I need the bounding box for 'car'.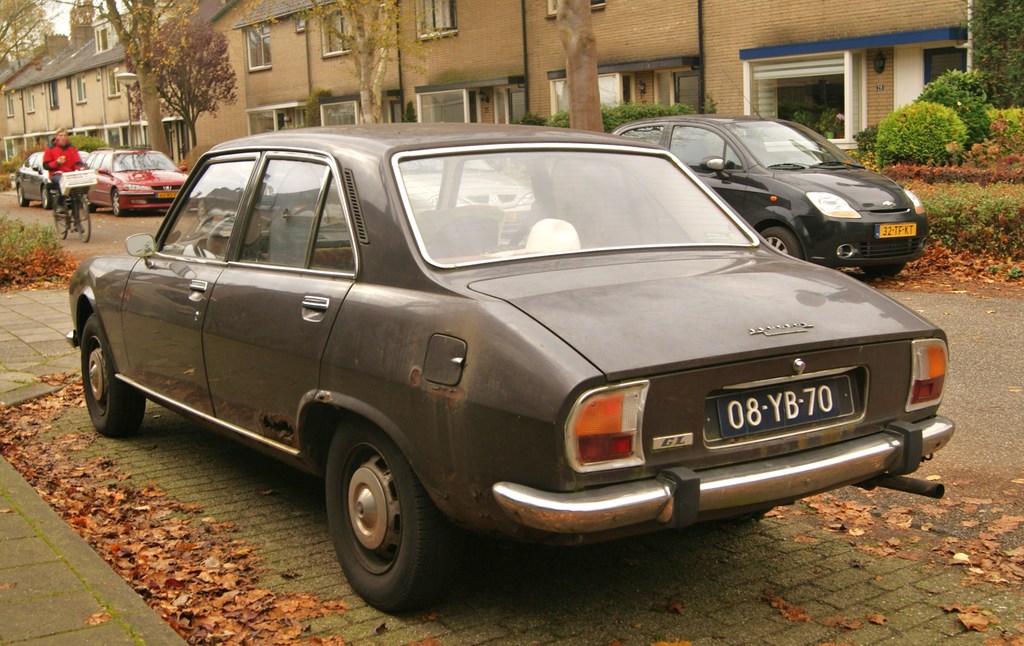
Here it is: Rect(68, 120, 949, 612).
